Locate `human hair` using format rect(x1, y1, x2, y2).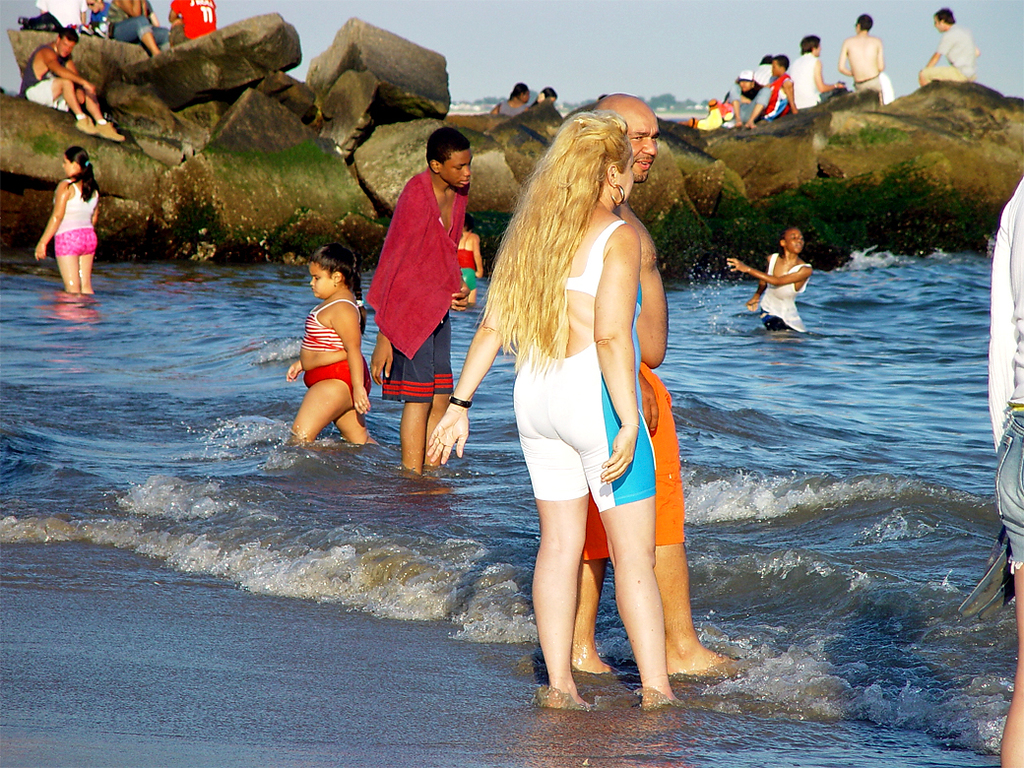
rect(494, 95, 671, 399).
